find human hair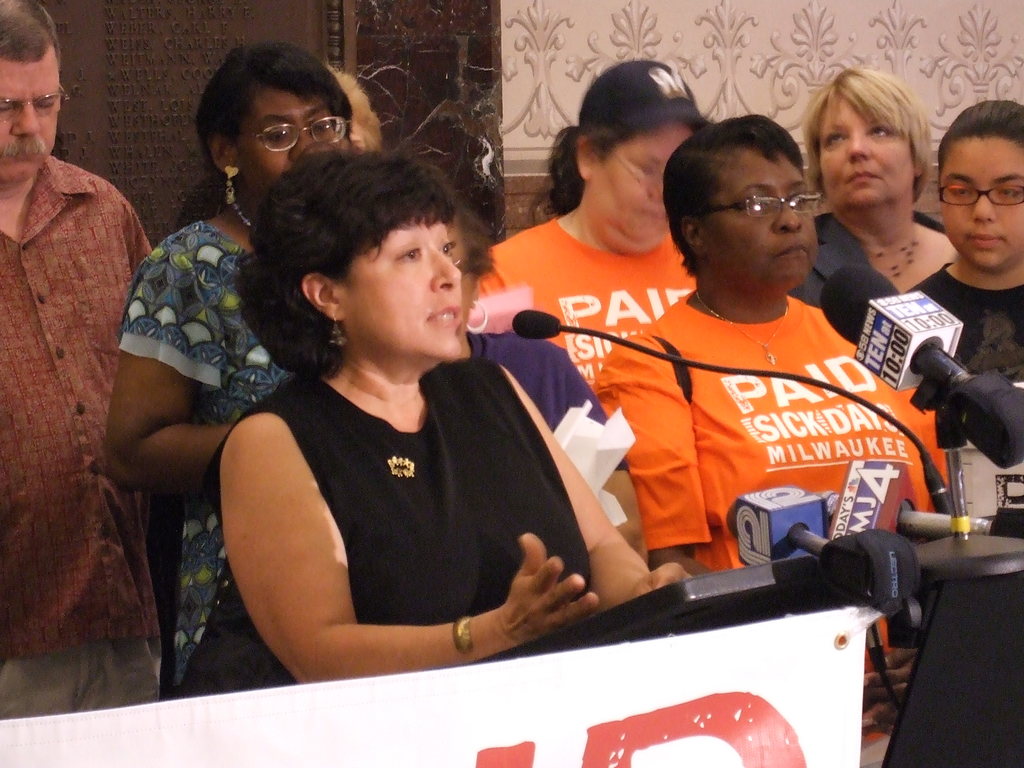
204, 36, 358, 182
